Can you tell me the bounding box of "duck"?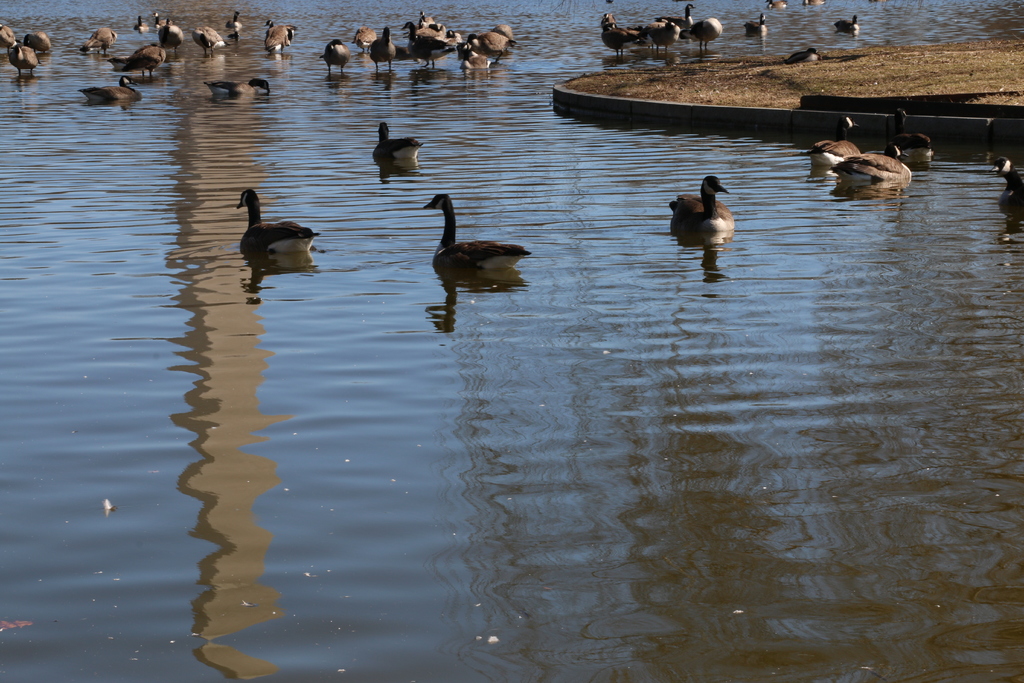
bbox=[155, 21, 182, 50].
